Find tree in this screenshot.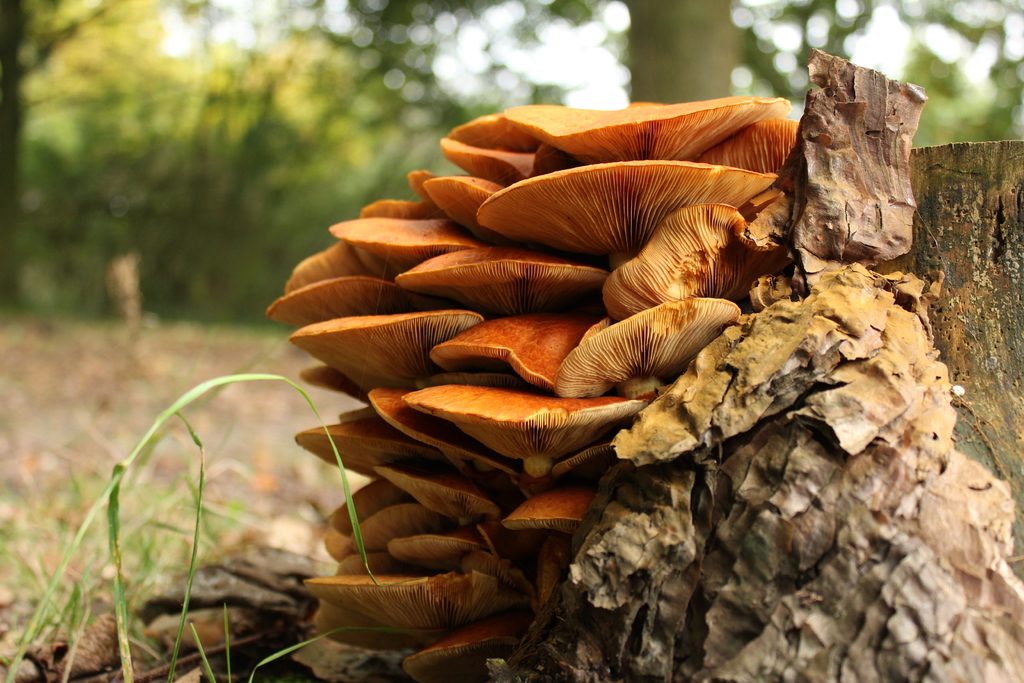
The bounding box for tree is 342:0:1023:149.
